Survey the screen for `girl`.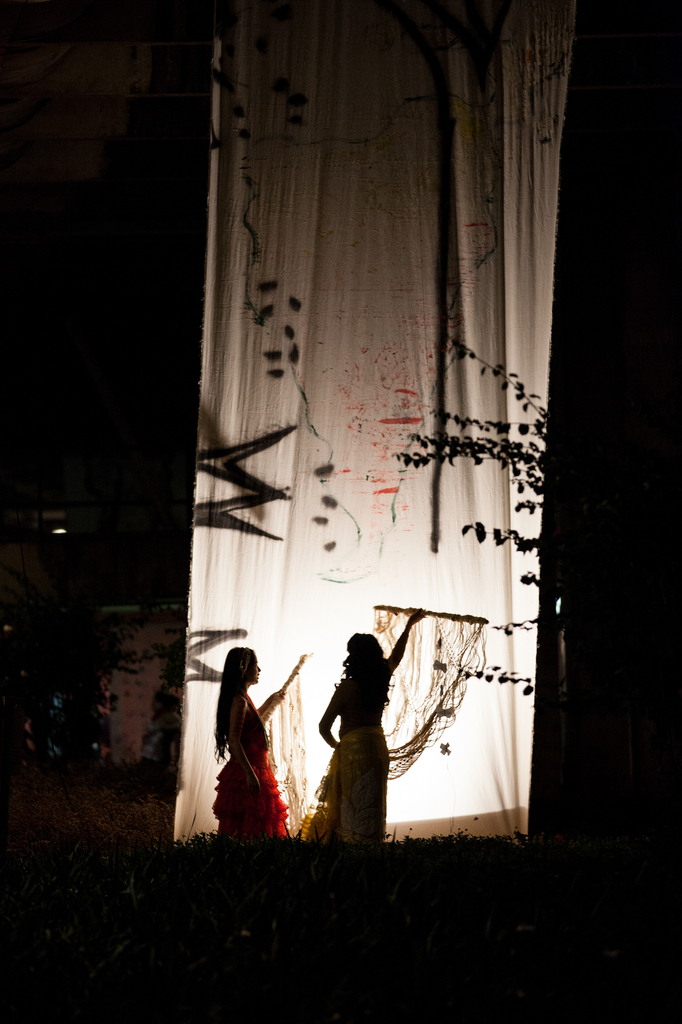
Survey found: [left=314, top=599, right=427, bottom=853].
